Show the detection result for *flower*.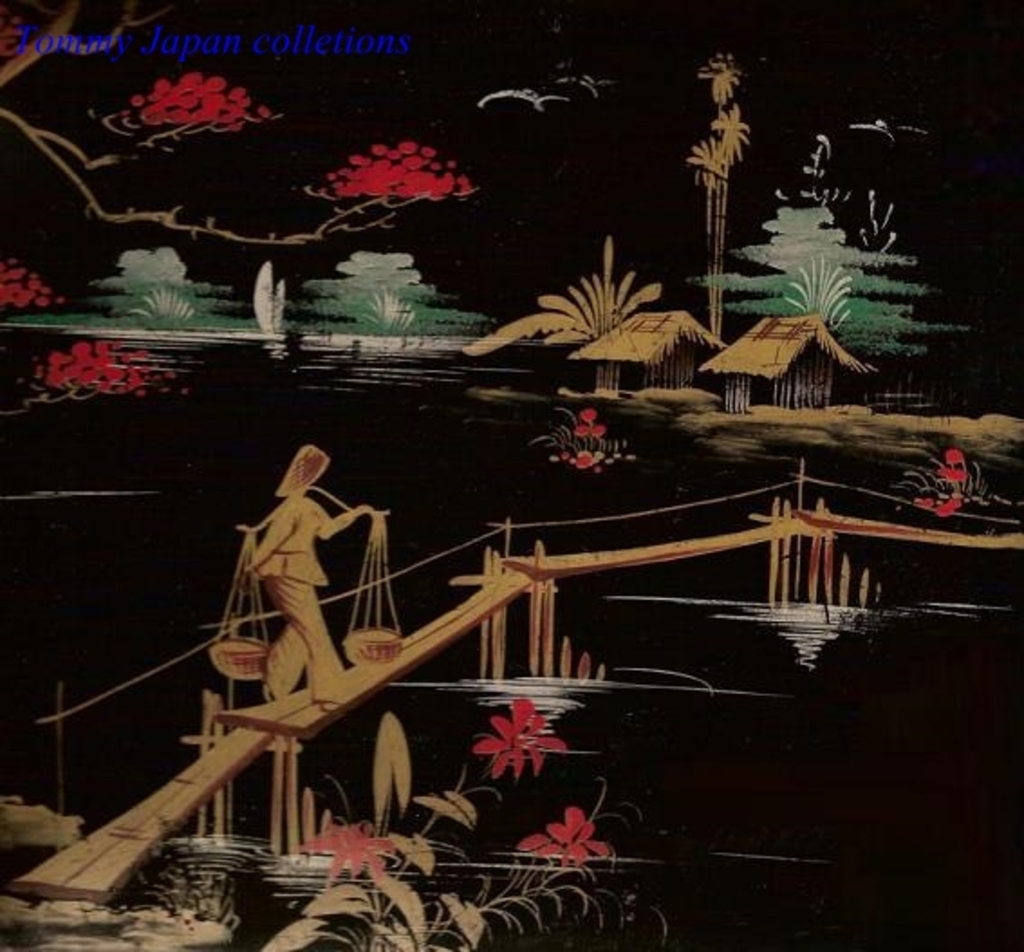
<region>291, 820, 396, 889</region>.
